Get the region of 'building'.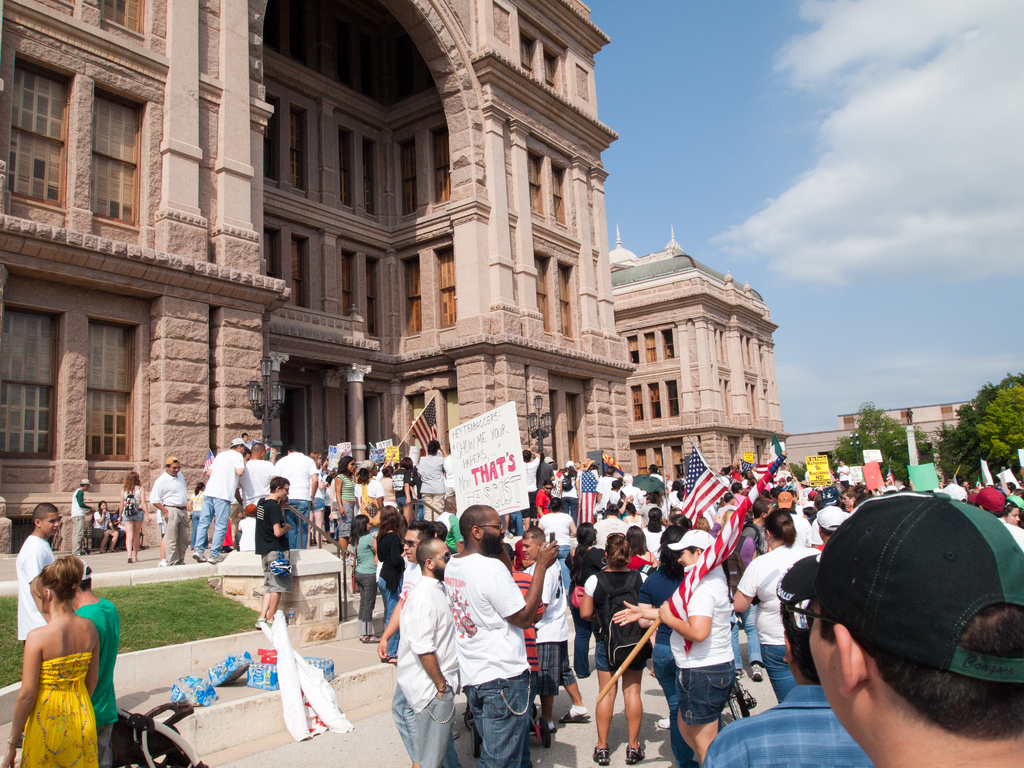
[0, 0, 791, 556].
